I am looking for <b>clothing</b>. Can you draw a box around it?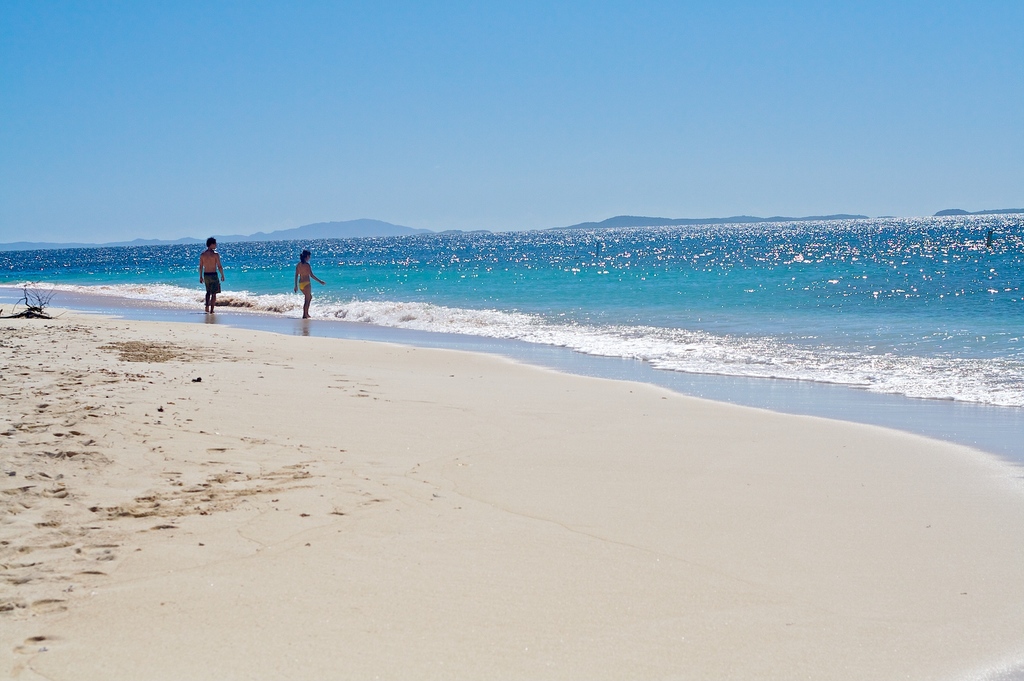
Sure, the bounding box is 204,269,223,290.
